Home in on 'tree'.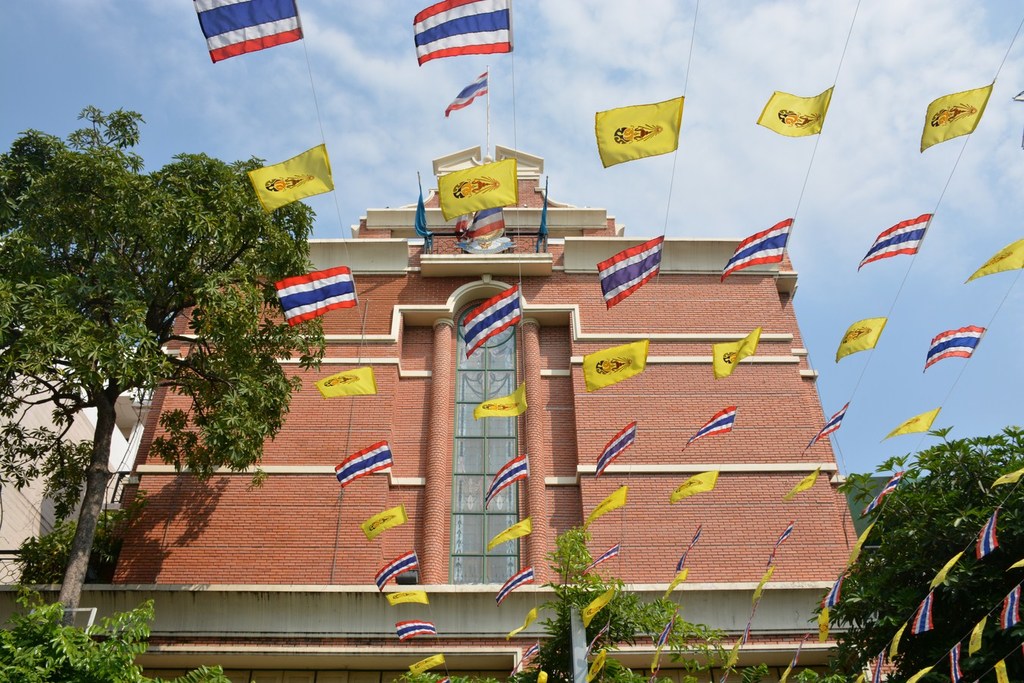
Homed in at <bbox>812, 426, 1023, 681</bbox>.
